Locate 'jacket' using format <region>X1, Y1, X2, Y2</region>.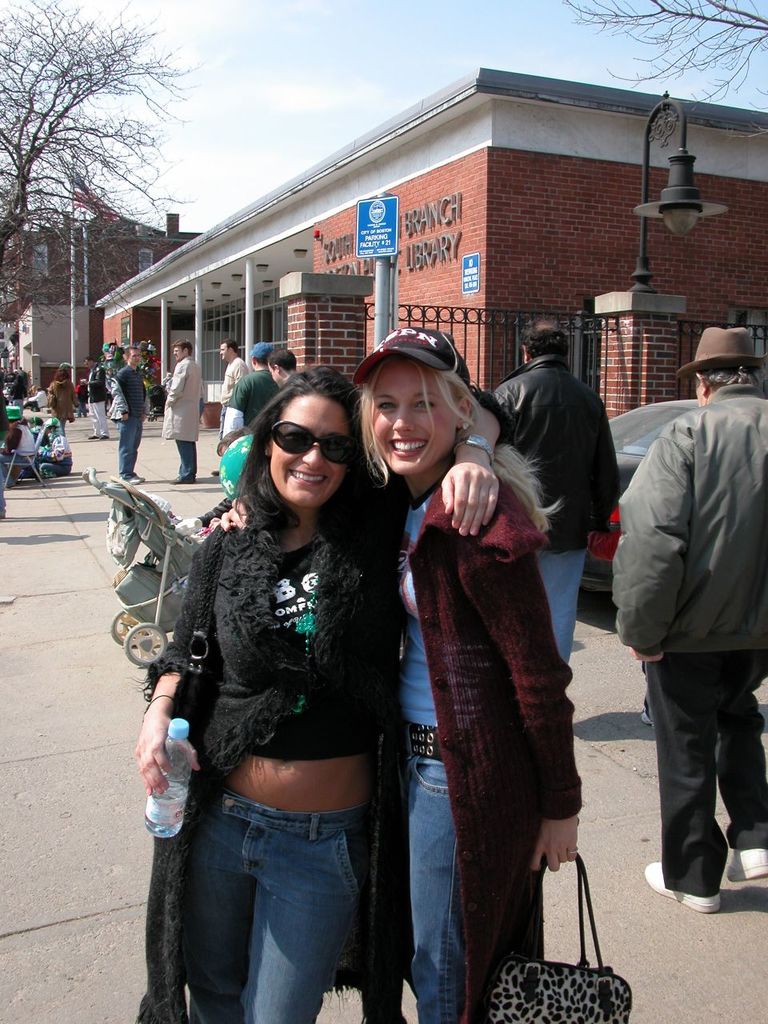
<region>486, 357, 626, 564</region>.
